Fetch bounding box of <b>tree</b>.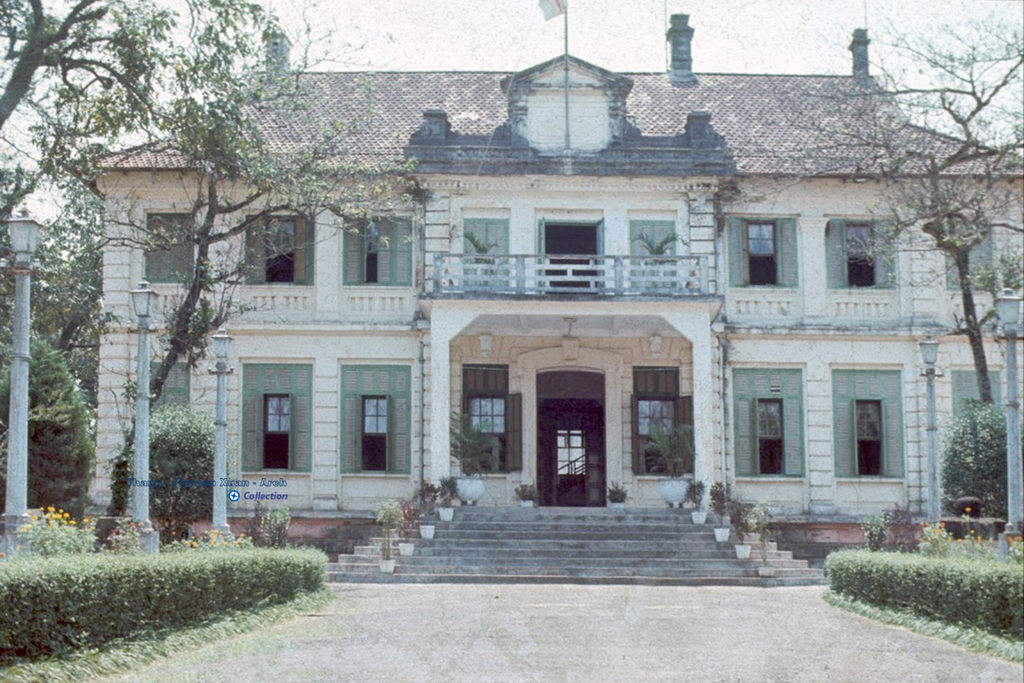
Bbox: 949/397/1010/531.
